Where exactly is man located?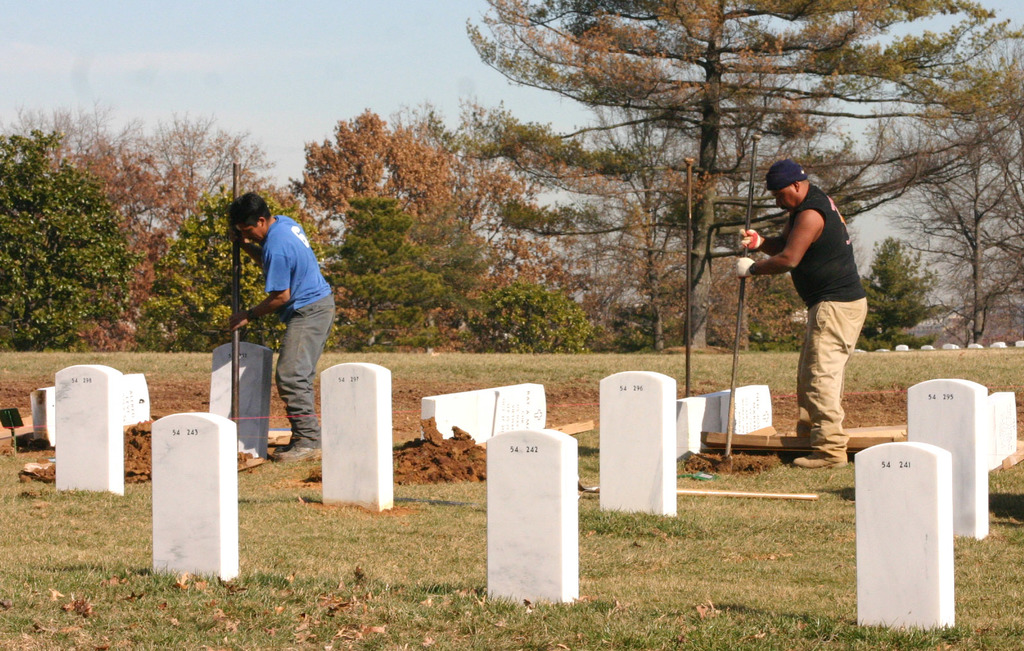
Its bounding box is detection(225, 191, 330, 462).
